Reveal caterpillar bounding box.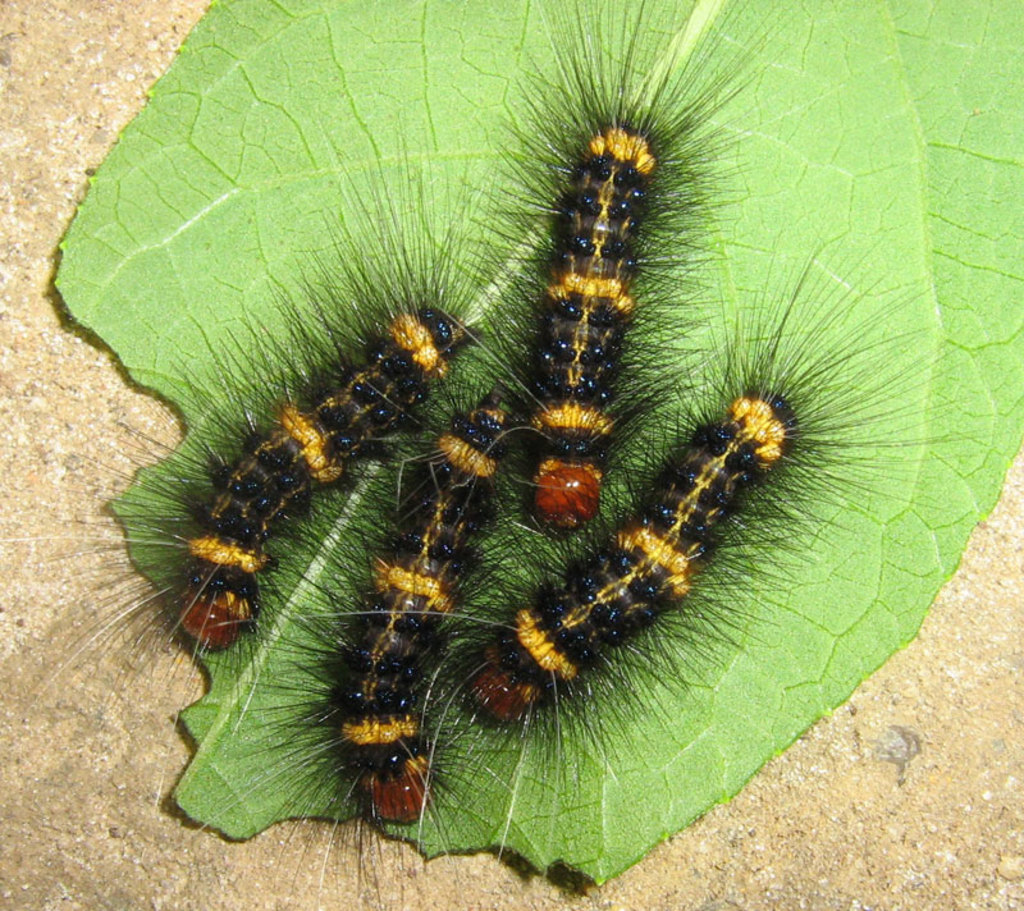
Revealed: [x1=10, y1=150, x2=470, y2=816].
